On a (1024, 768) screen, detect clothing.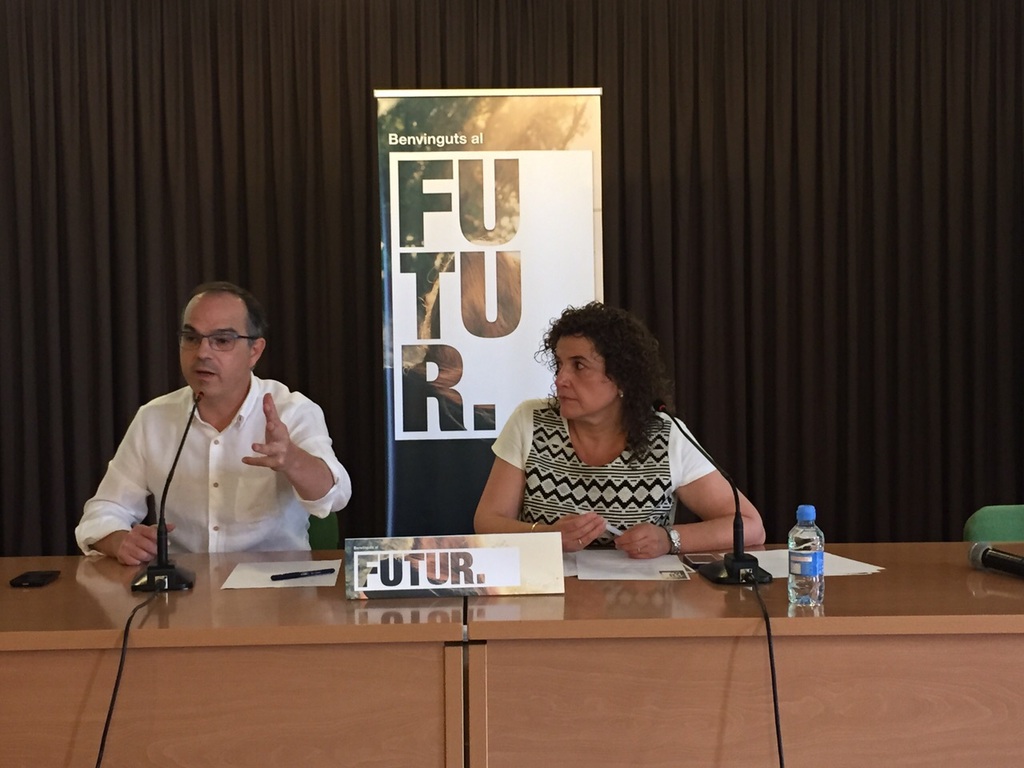
(x1=86, y1=359, x2=342, y2=574).
